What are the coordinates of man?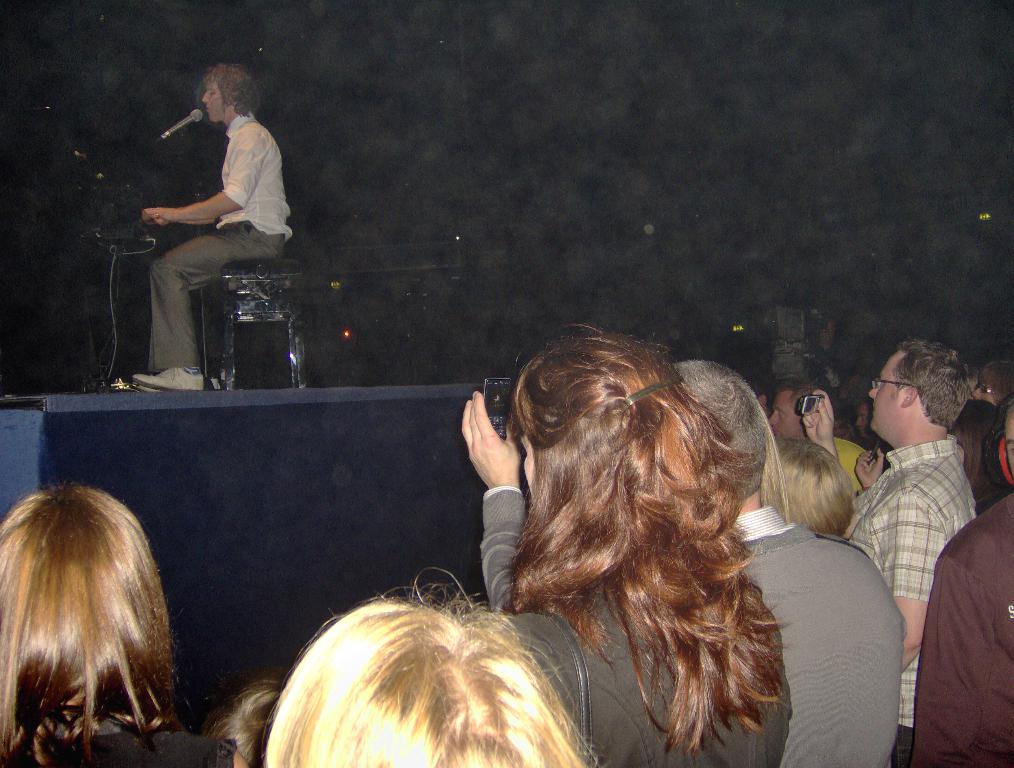
<region>461, 357, 909, 767</region>.
